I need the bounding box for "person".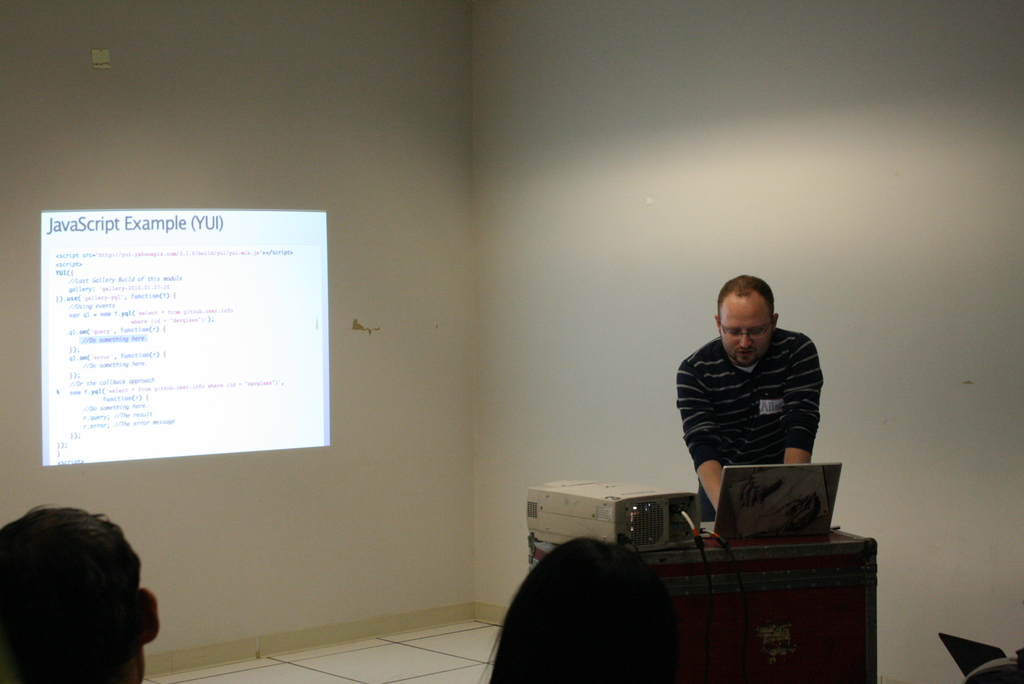
Here it is: 0:504:166:683.
